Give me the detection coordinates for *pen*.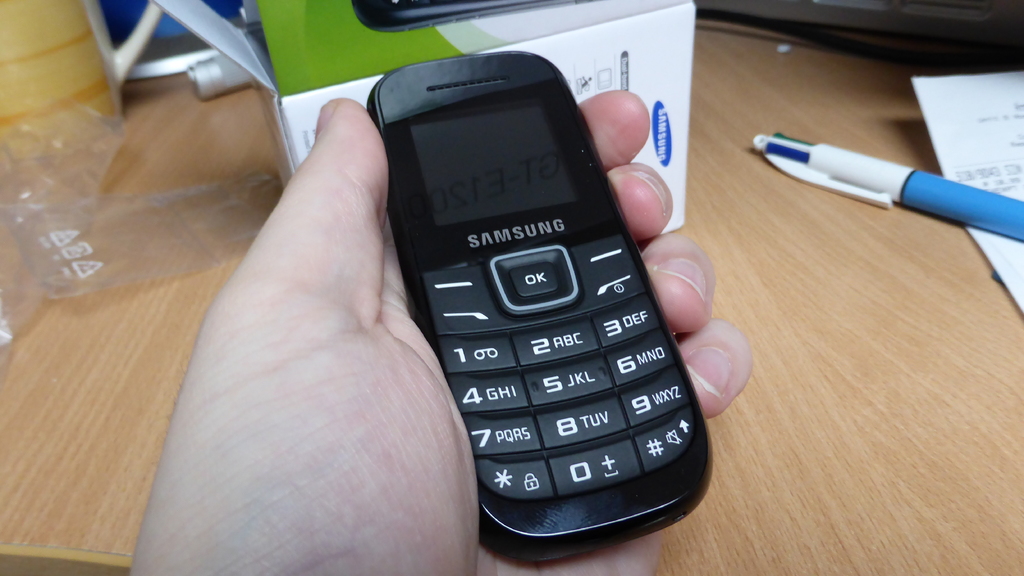
(left=751, top=130, right=1023, bottom=243).
